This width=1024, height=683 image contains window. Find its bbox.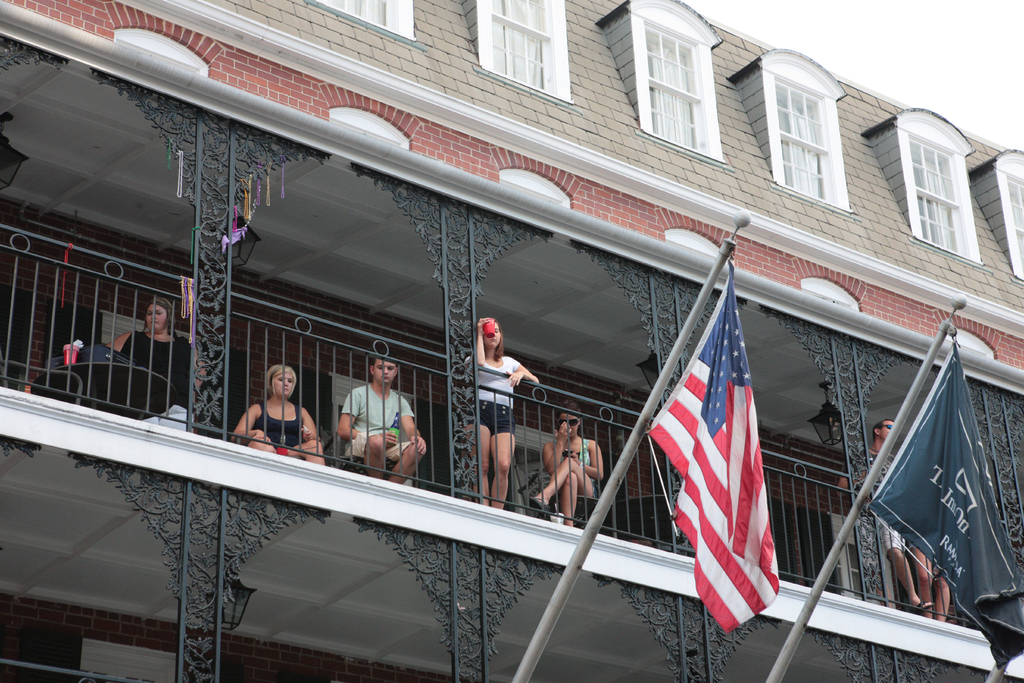
rect(894, 106, 996, 278).
